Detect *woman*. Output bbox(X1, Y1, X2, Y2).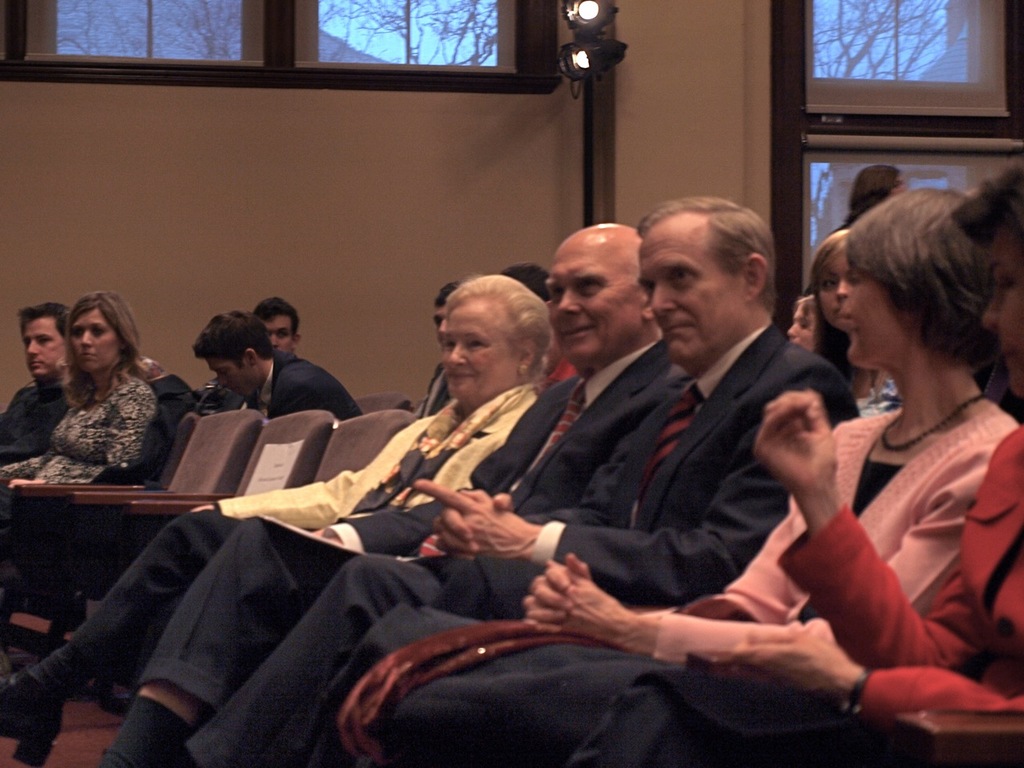
bbox(20, 282, 171, 513).
